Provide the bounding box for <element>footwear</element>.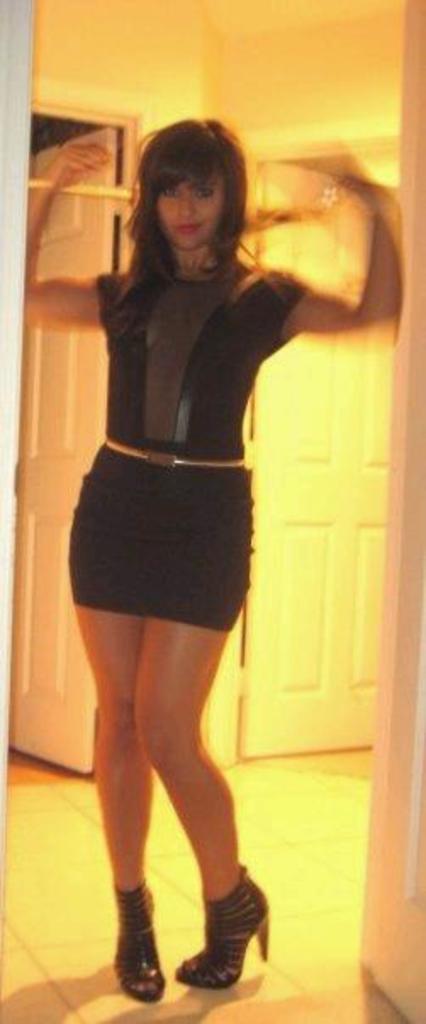
112:877:170:1004.
